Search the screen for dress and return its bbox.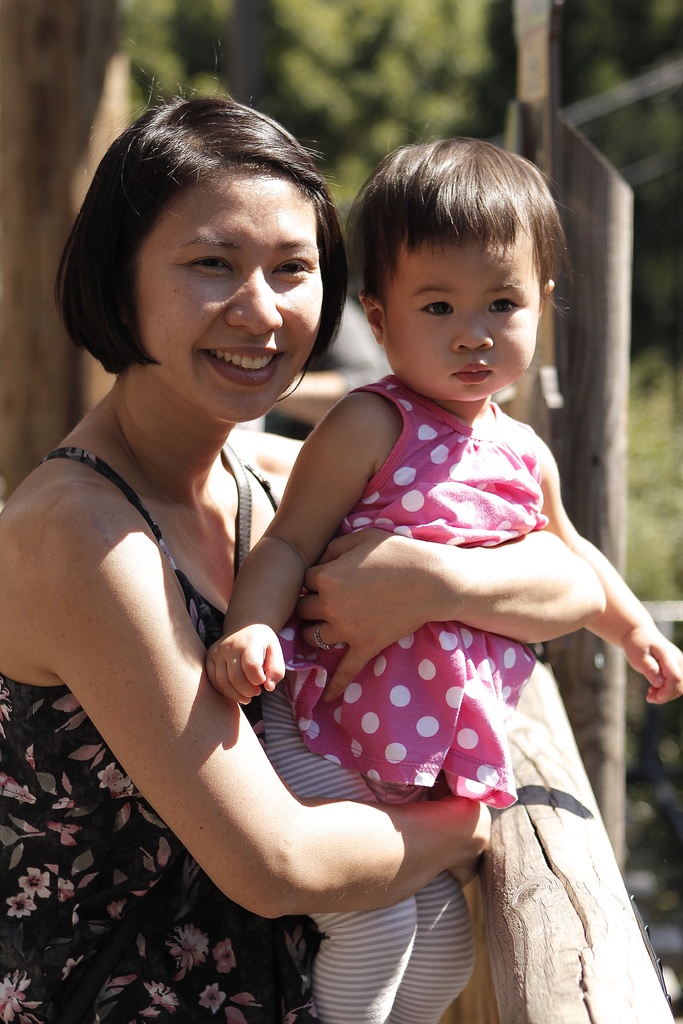
Found: left=276, top=378, right=547, bottom=809.
